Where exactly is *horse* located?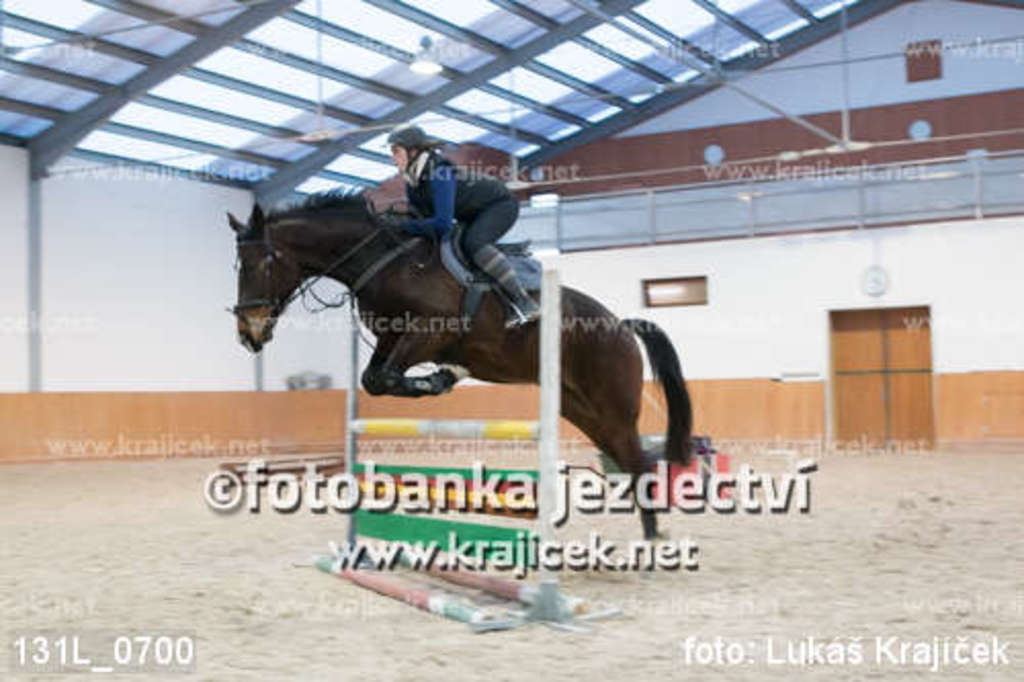
Its bounding box is locate(227, 182, 696, 573).
